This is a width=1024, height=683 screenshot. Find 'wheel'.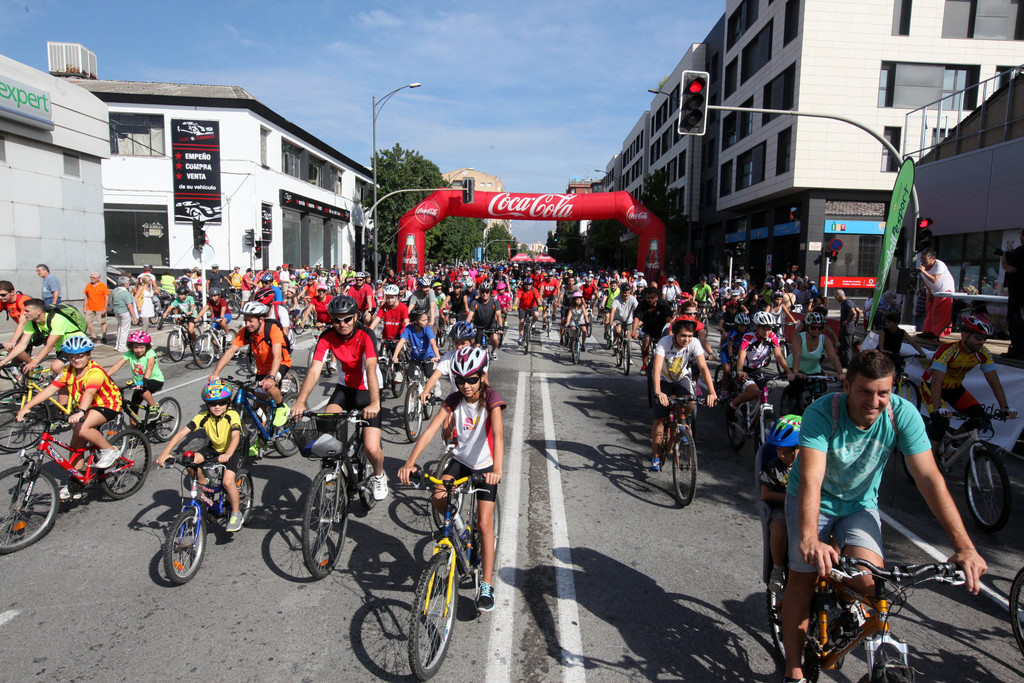
Bounding box: l=96, t=428, r=158, b=502.
